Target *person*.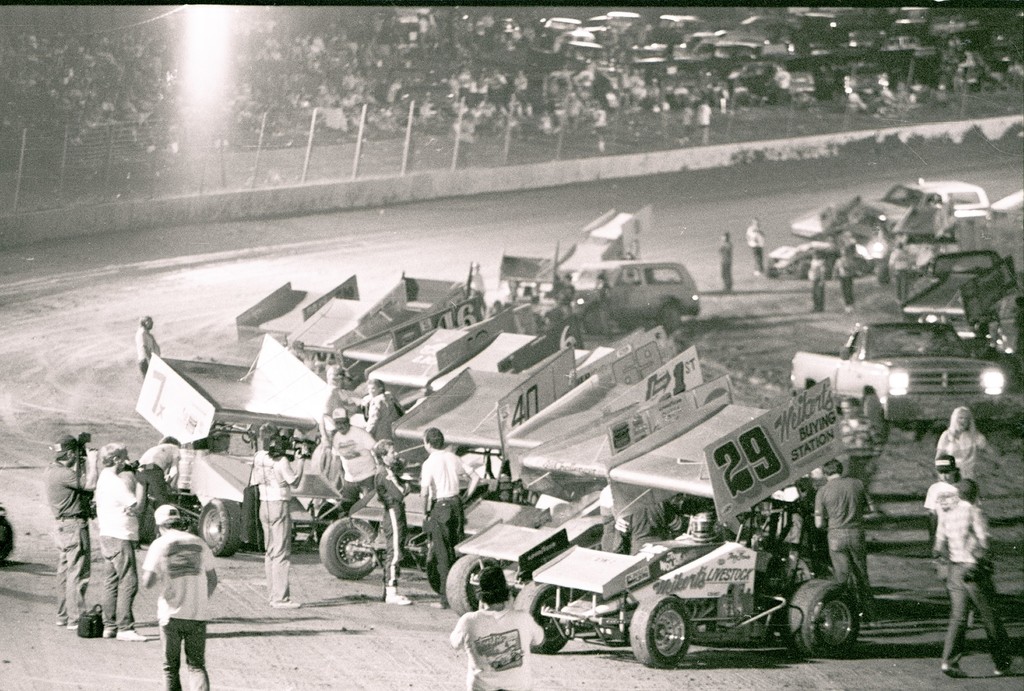
Target region: {"left": 813, "top": 459, "right": 872, "bottom": 628}.
